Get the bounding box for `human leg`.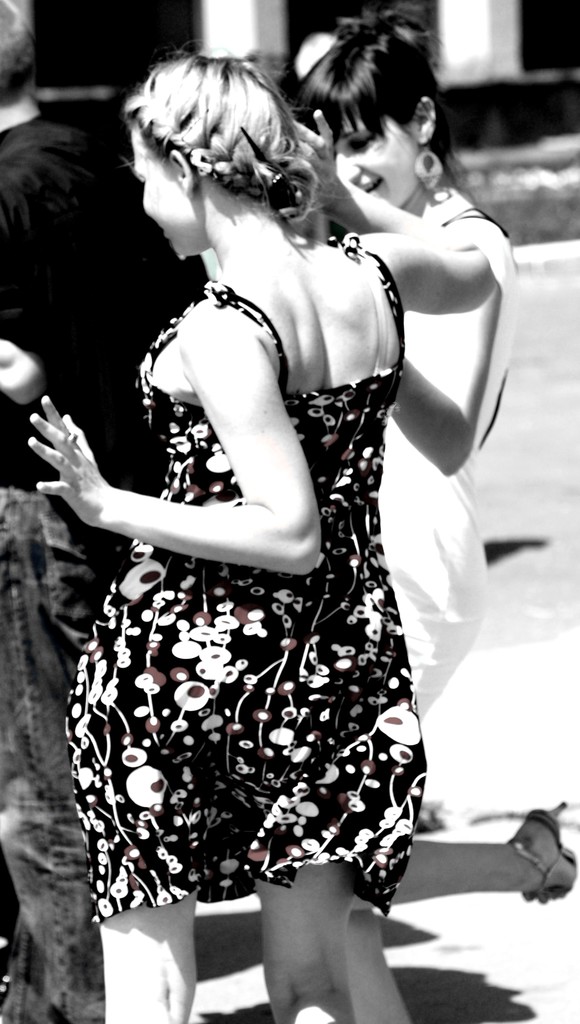
x1=354 y1=817 x2=573 y2=910.
